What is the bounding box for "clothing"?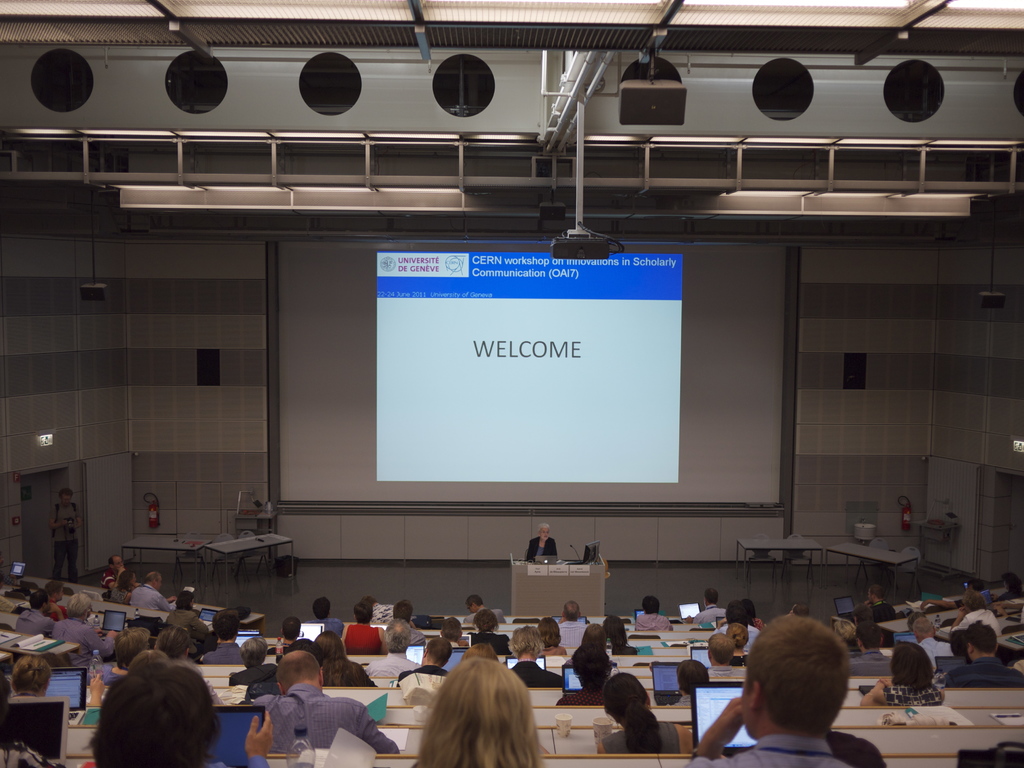
bbox=(637, 611, 675, 629).
